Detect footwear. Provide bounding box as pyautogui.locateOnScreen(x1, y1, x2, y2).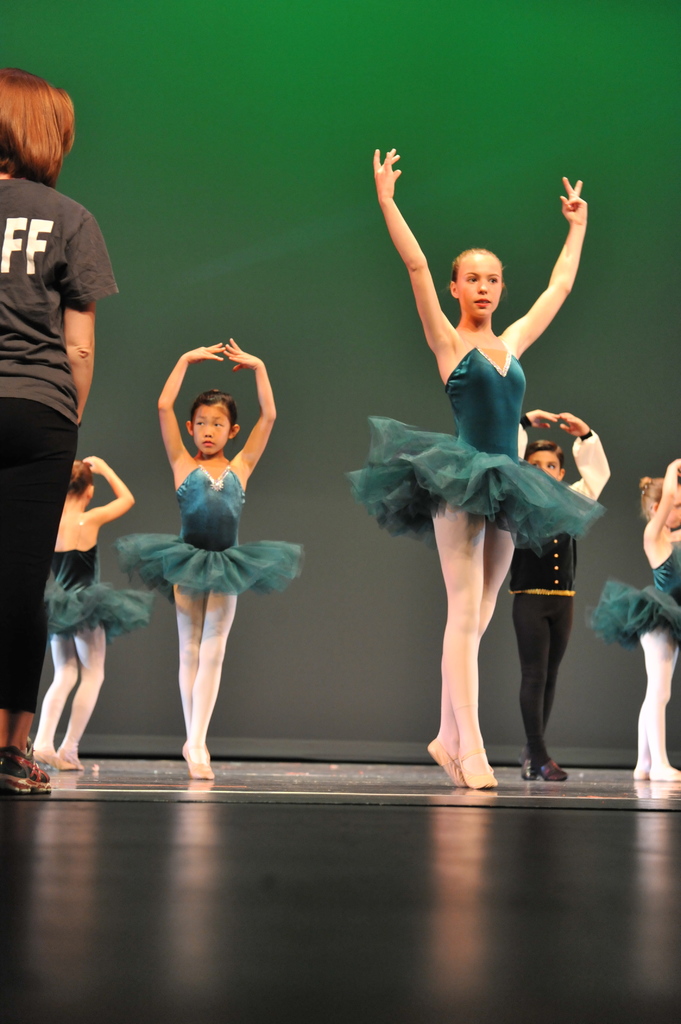
pyautogui.locateOnScreen(0, 751, 52, 789).
